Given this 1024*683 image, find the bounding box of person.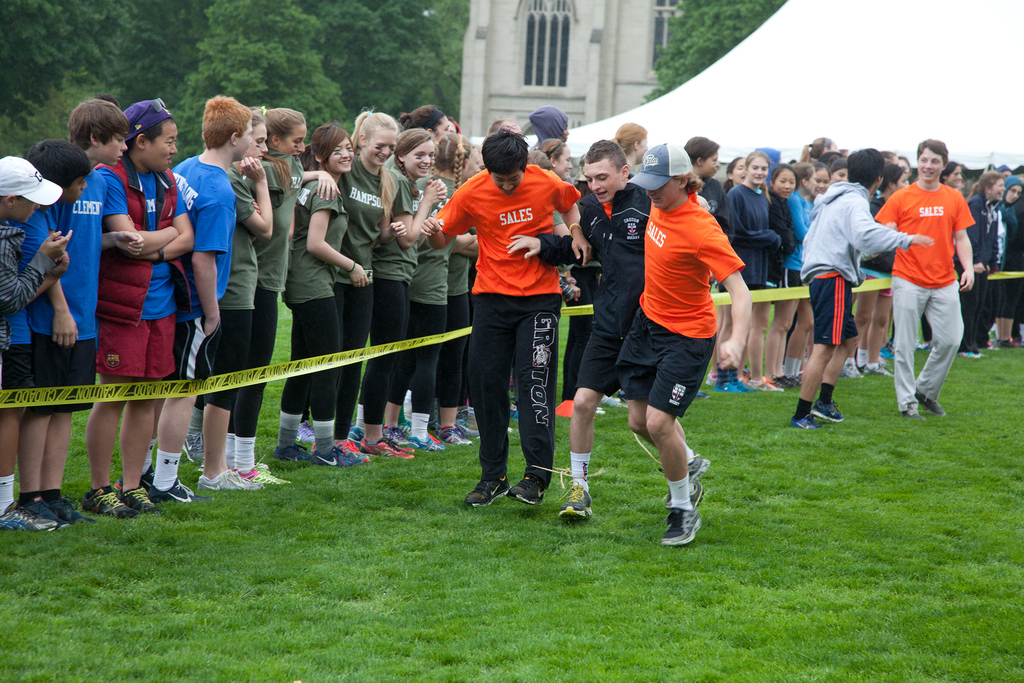
Rect(0, 94, 1023, 537).
